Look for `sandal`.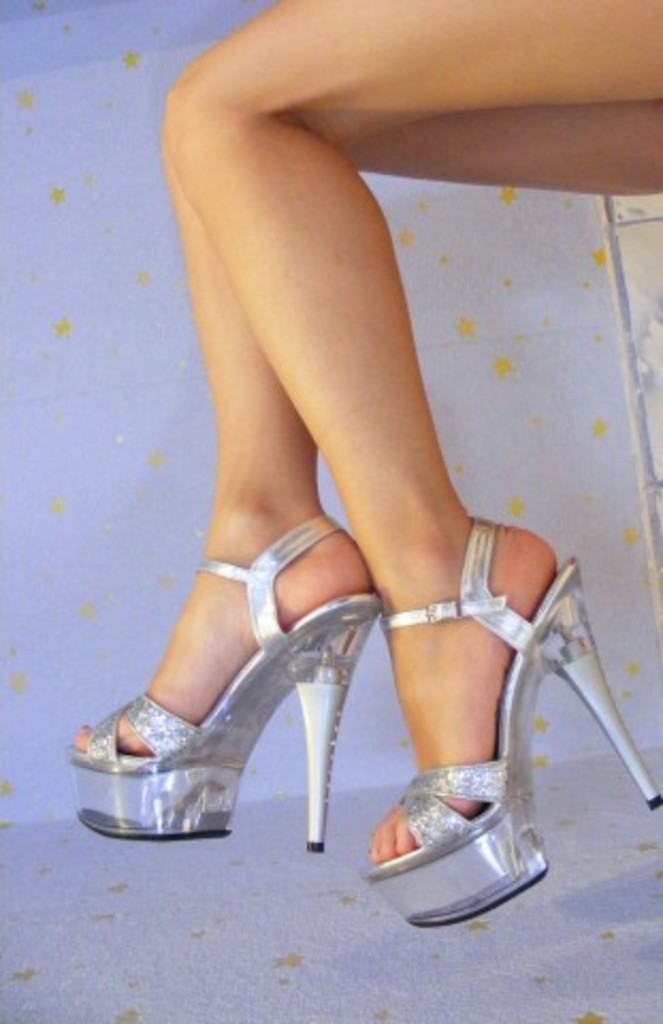
Found: <box>62,512,382,853</box>.
